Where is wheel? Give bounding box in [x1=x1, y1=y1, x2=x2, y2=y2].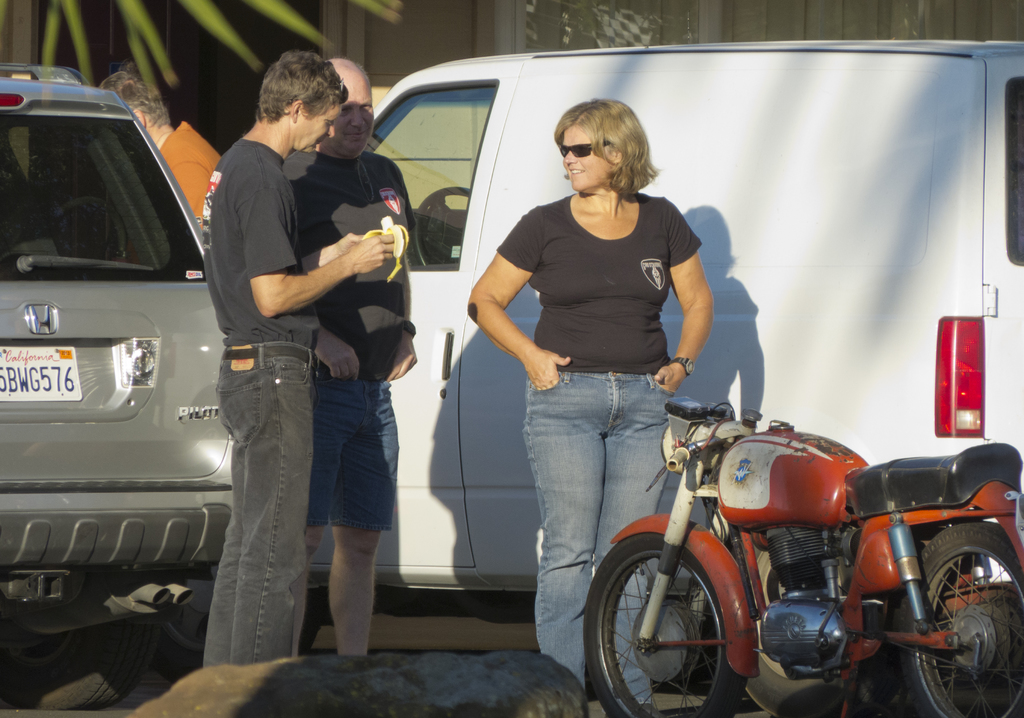
[x1=611, y1=546, x2=762, y2=706].
